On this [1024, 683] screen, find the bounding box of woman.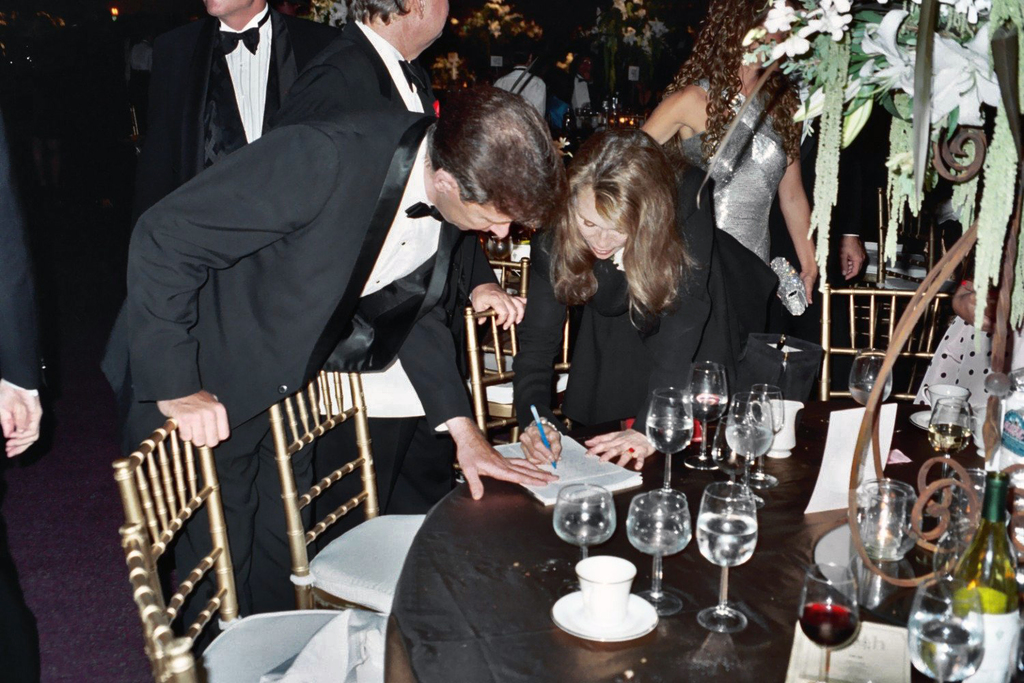
Bounding box: <region>636, 0, 821, 311</region>.
